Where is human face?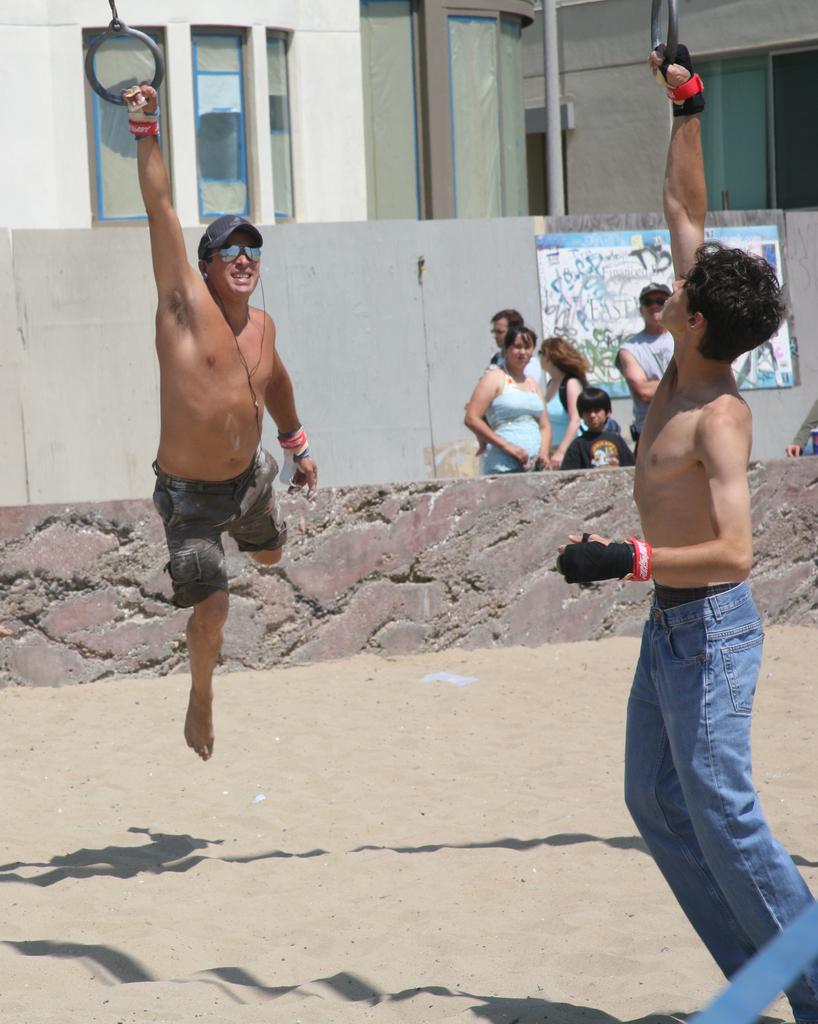
crop(534, 349, 553, 376).
